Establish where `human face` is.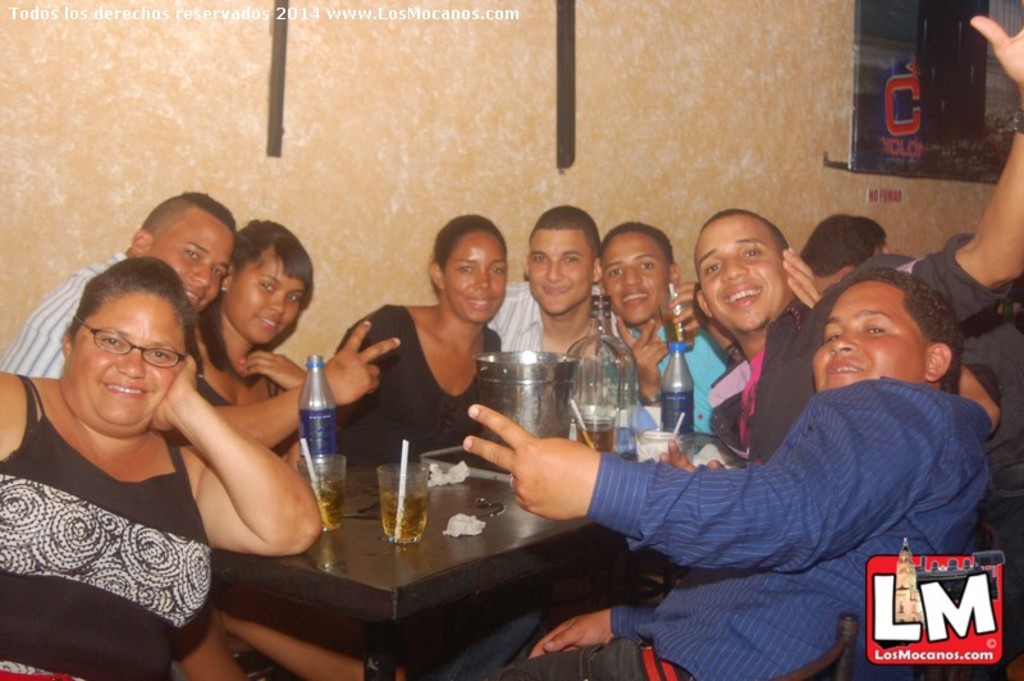
Established at [left=696, top=216, right=791, bottom=332].
